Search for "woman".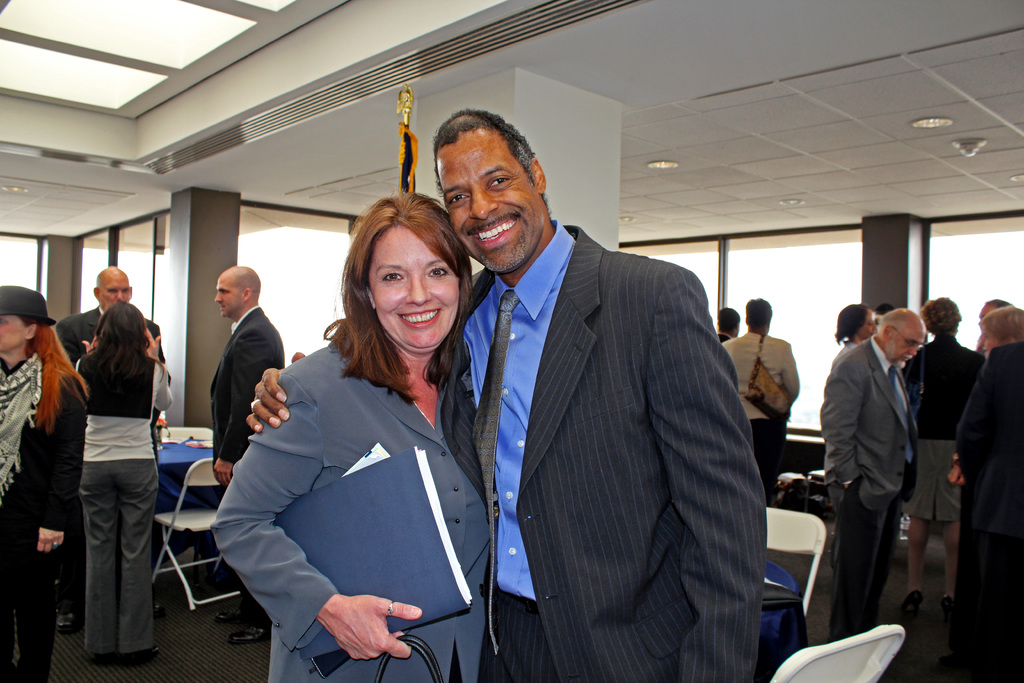
Found at bbox(906, 297, 982, 621).
